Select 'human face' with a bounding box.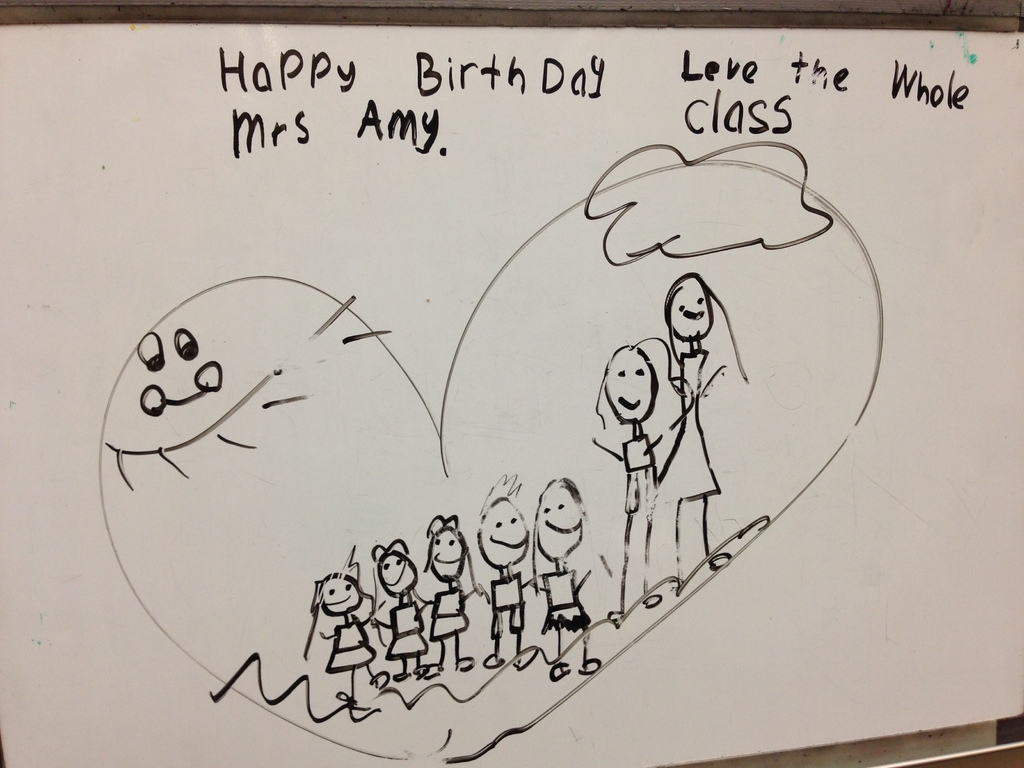
(left=380, top=555, right=414, bottom=597).
